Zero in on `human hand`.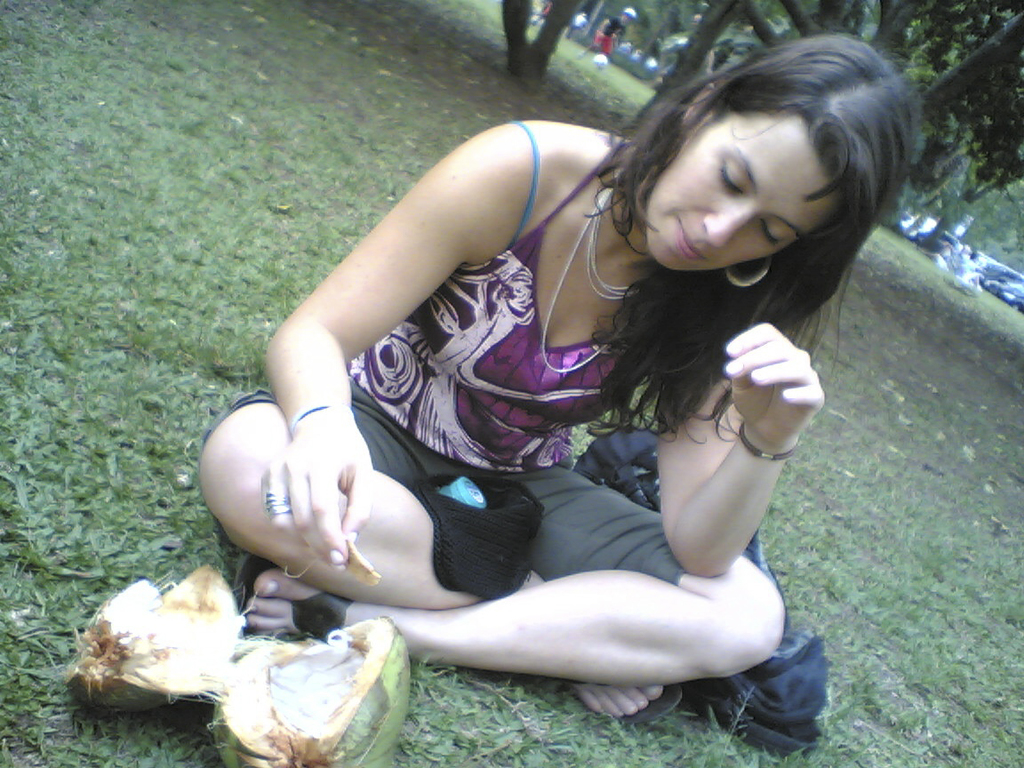
Zeroed in: 734 321 836 420.
